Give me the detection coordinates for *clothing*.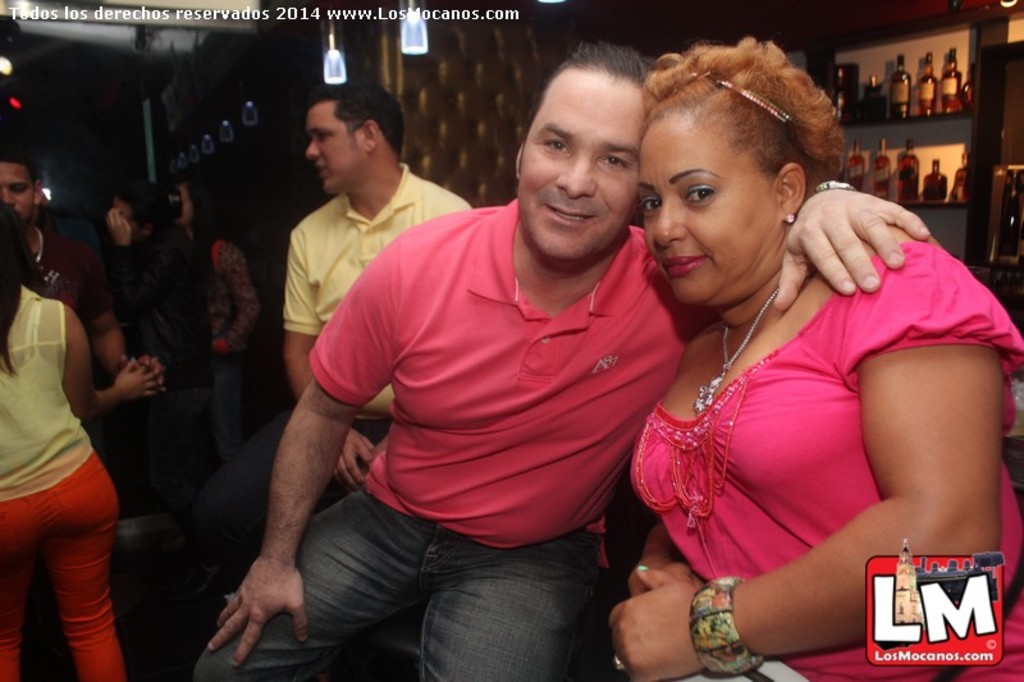
(x1=206, y1=230, x2=253, y2=459).
